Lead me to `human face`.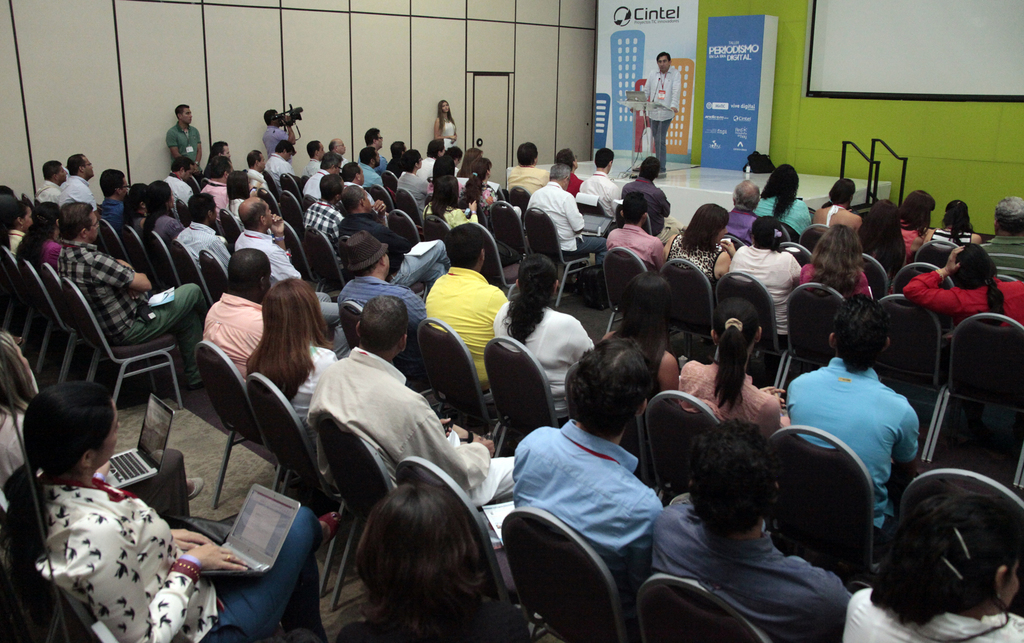
Lead to Rect(358, 167, 364, 184).
